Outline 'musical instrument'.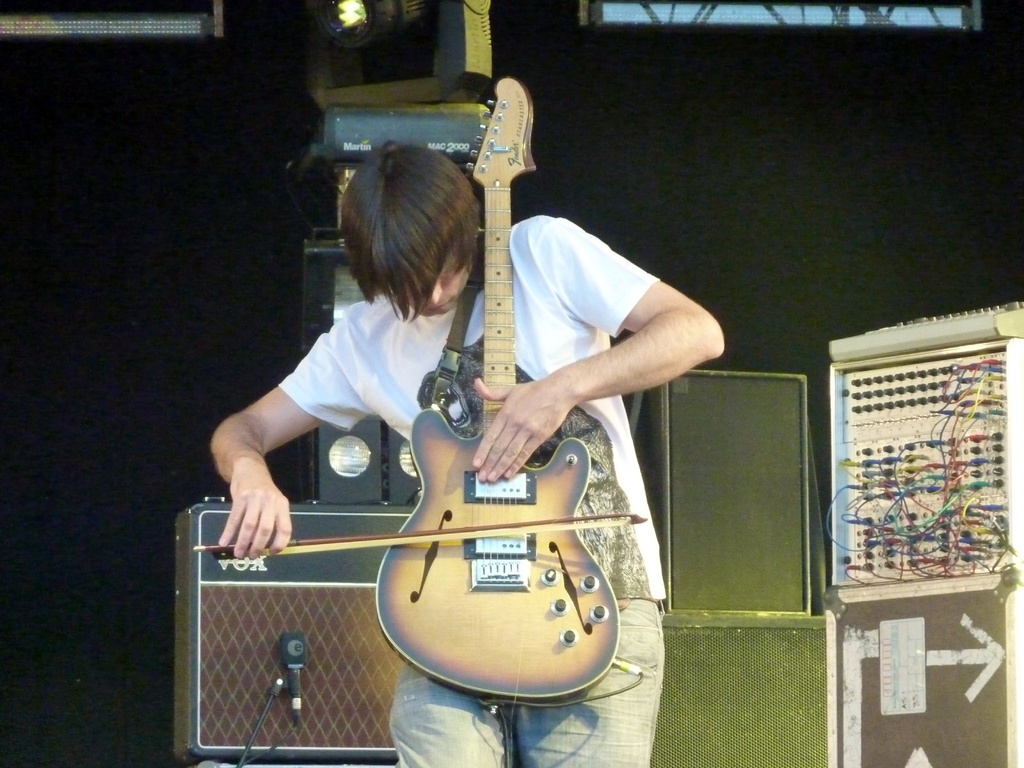
Outline: [342, 102, 666, 717].
